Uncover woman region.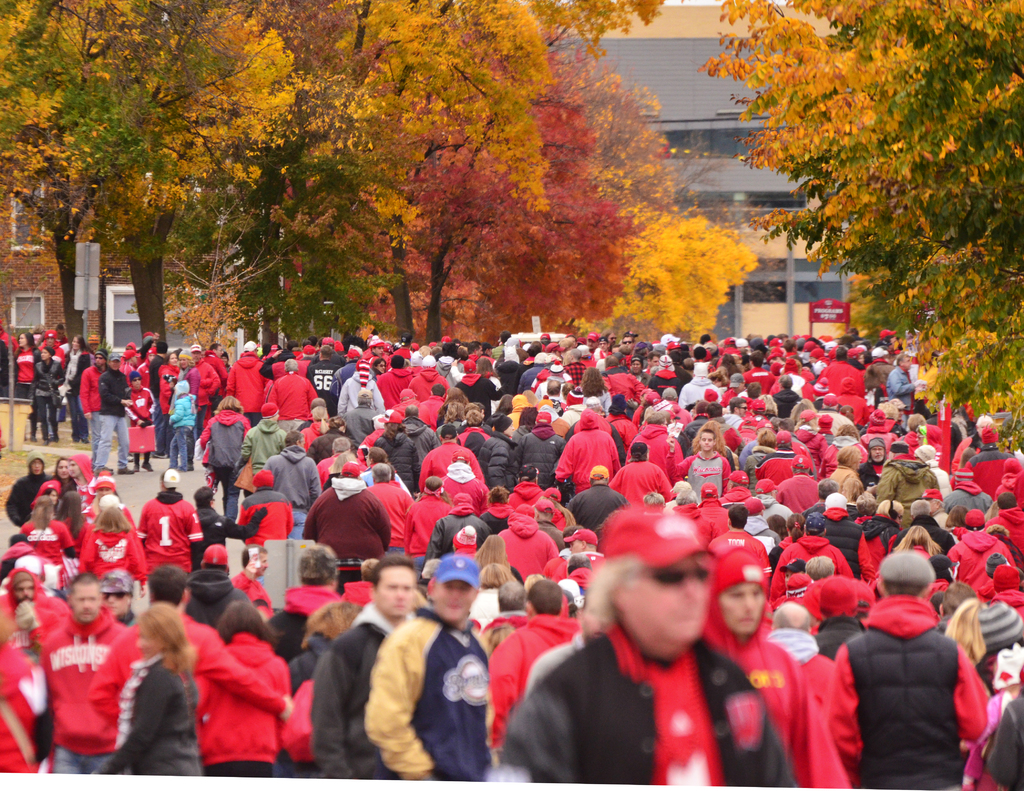
Uncovered: Rect(156, 347, 179, 450).
